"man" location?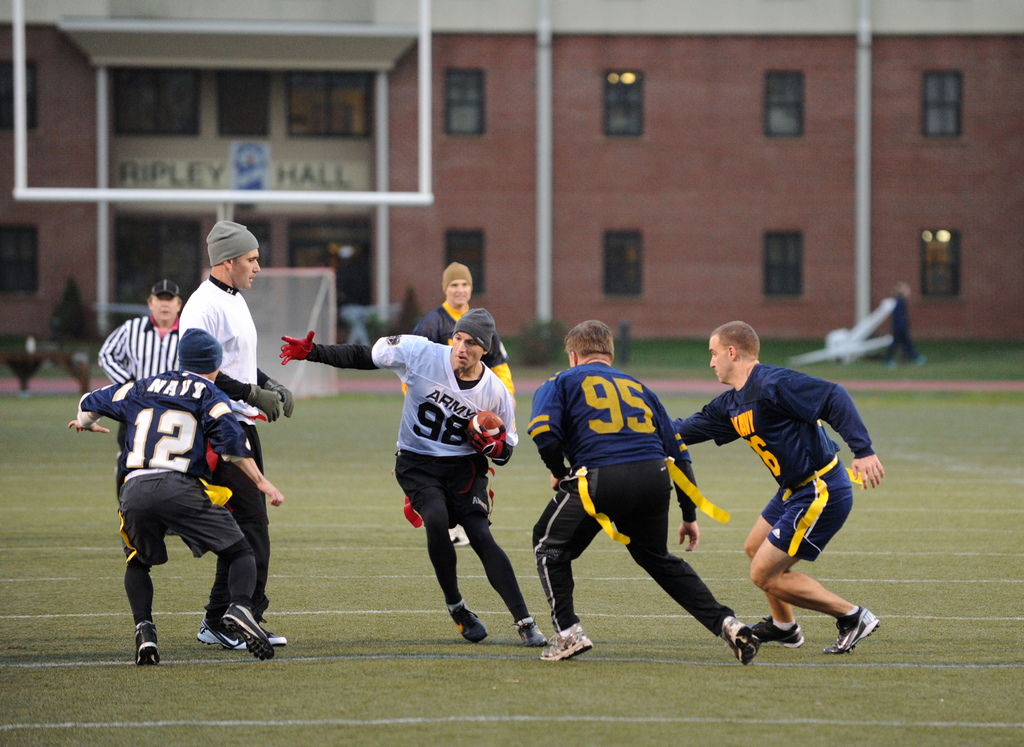
{"left": 397, "top": 263, "right": 518, "bottom": 544}
